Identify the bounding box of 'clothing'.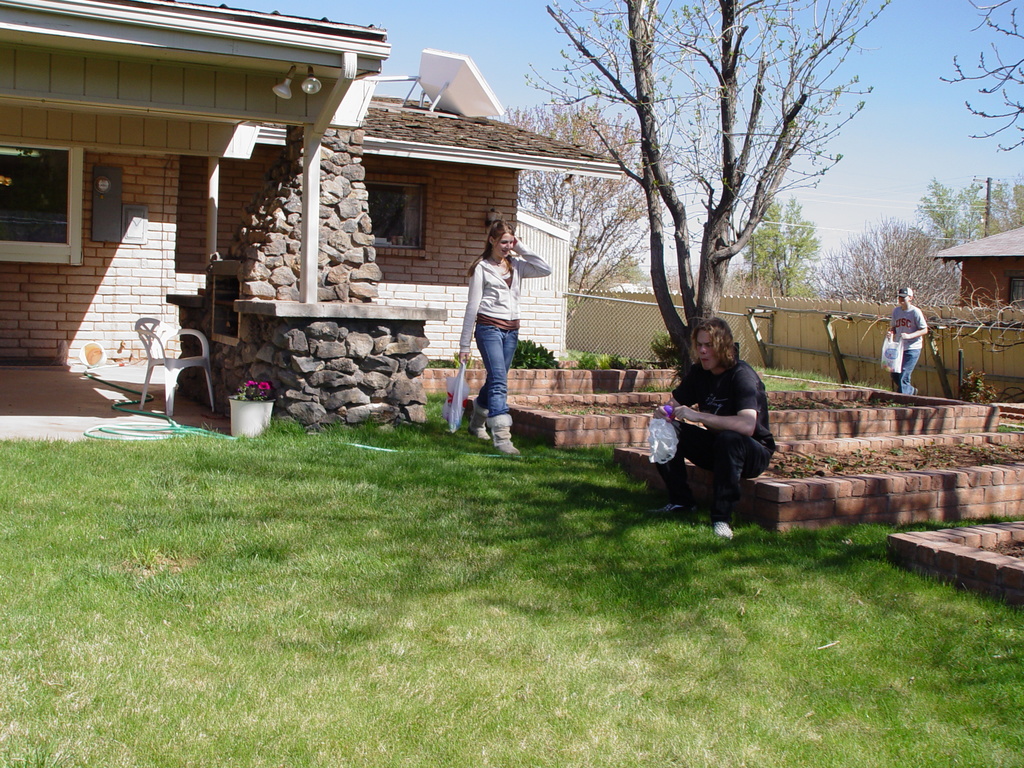
detection(454, 238, 552, 424).
